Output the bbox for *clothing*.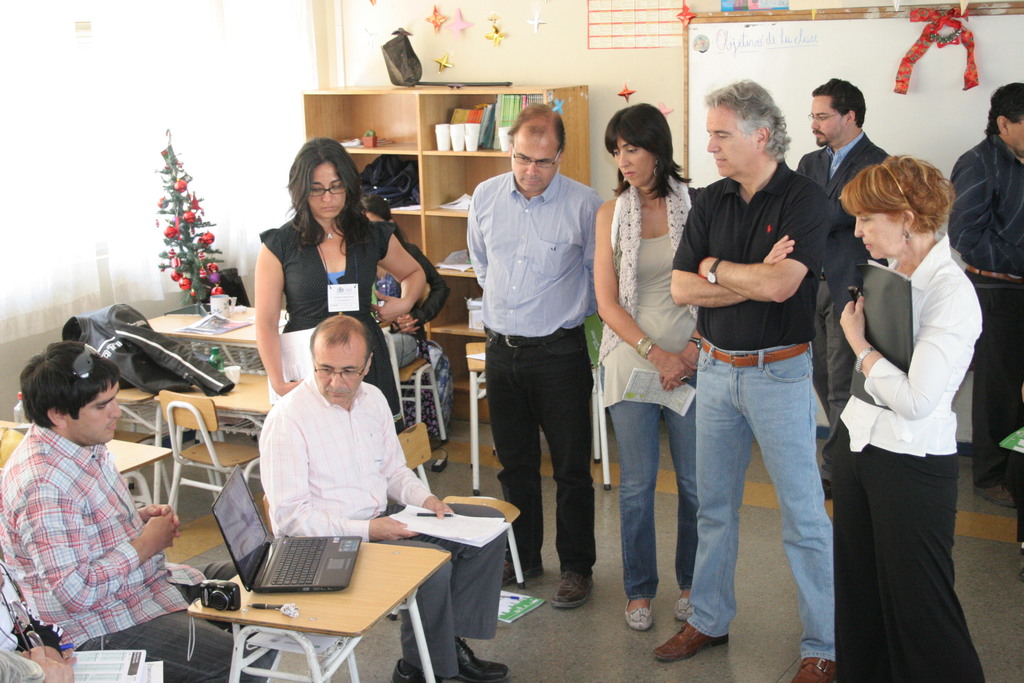
965,271,1023,489.
